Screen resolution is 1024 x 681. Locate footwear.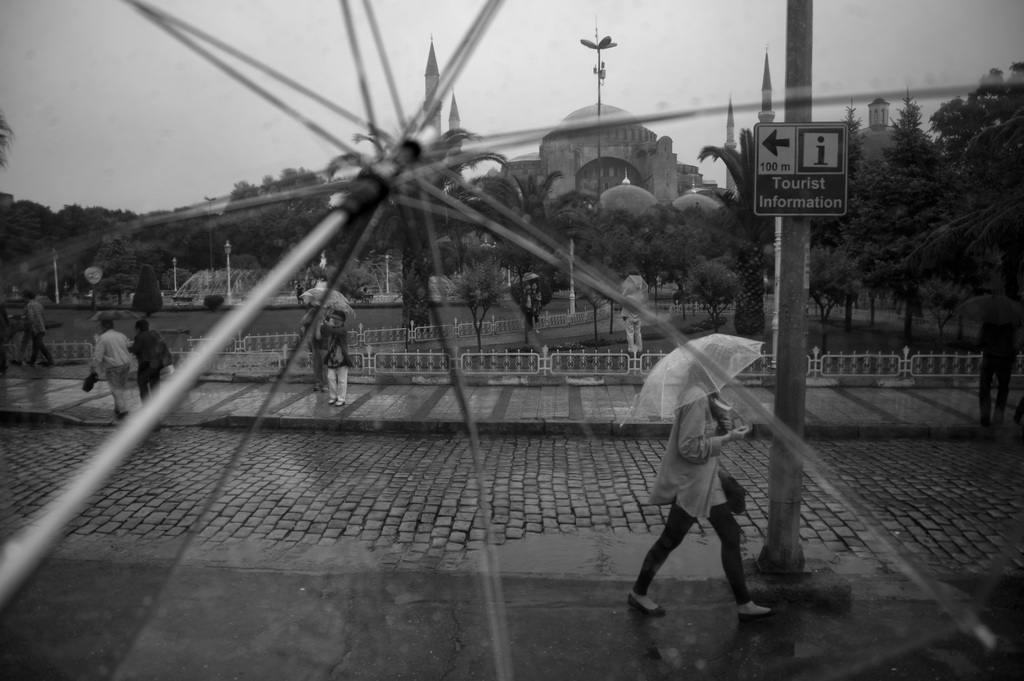
[x1=625, y1=592, x2=669, y2=614].
